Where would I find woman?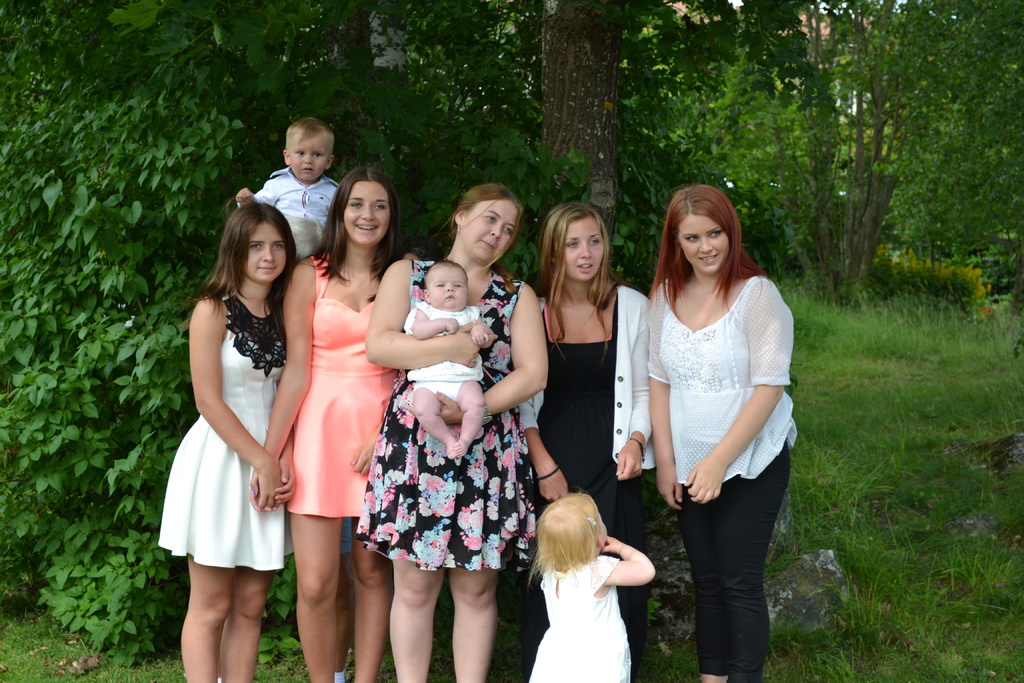
At {"left": 266, "top": 158, "right": 405, "bottom": 640}.
